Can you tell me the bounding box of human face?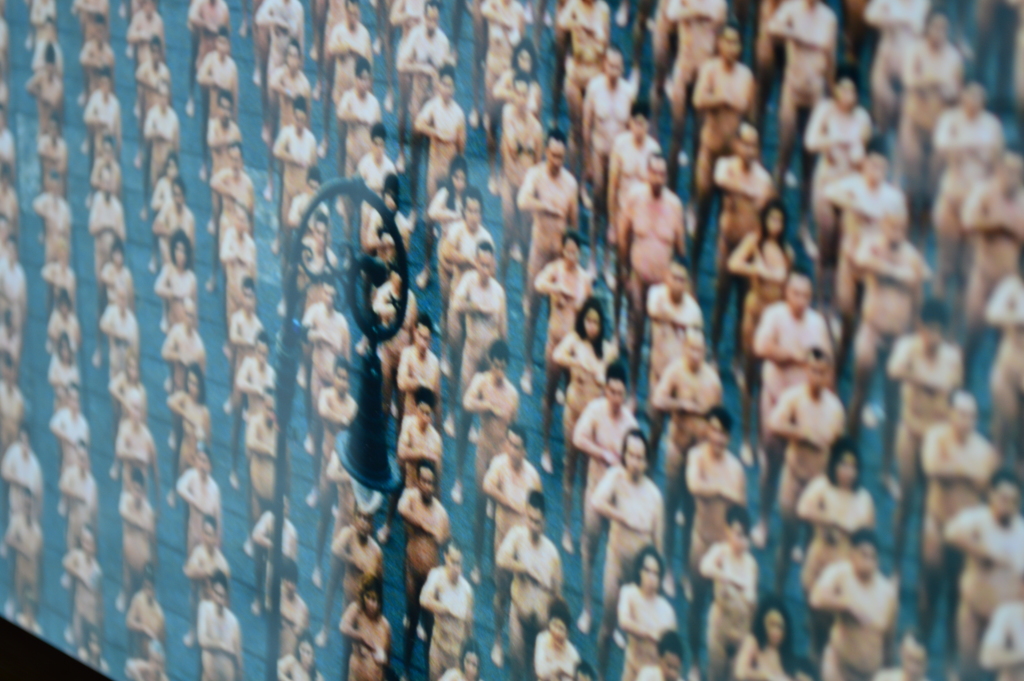
box(959, 83, 991, 122).
